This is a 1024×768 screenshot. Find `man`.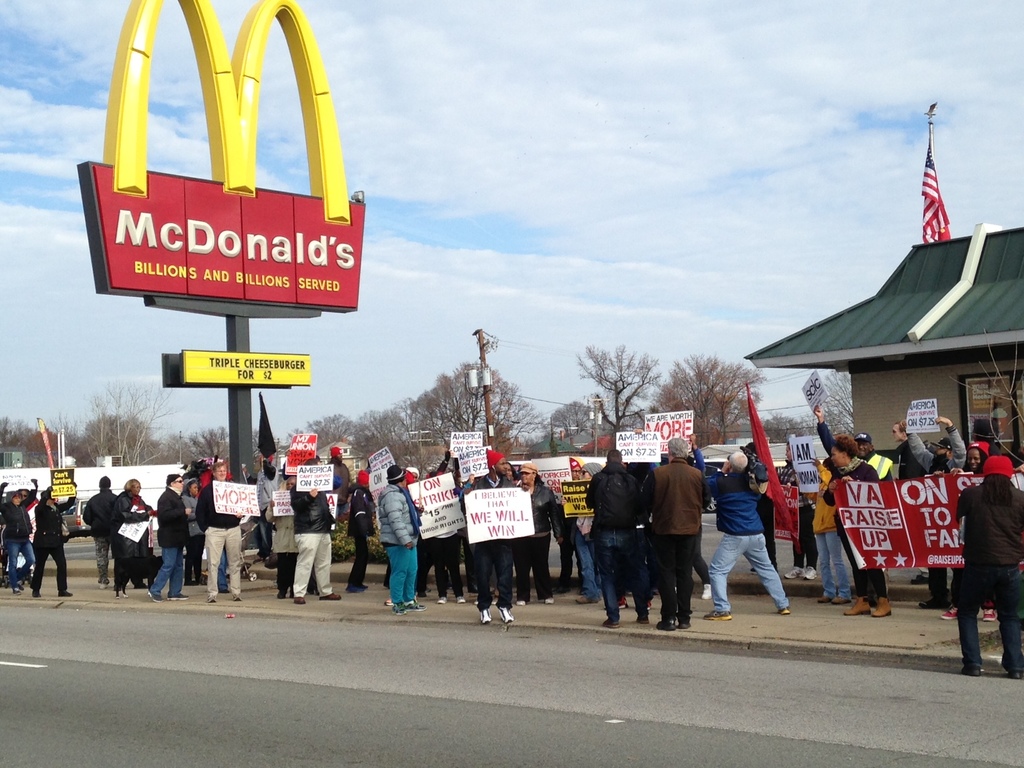
Bounding box: region(83, 474, 119, 584).
